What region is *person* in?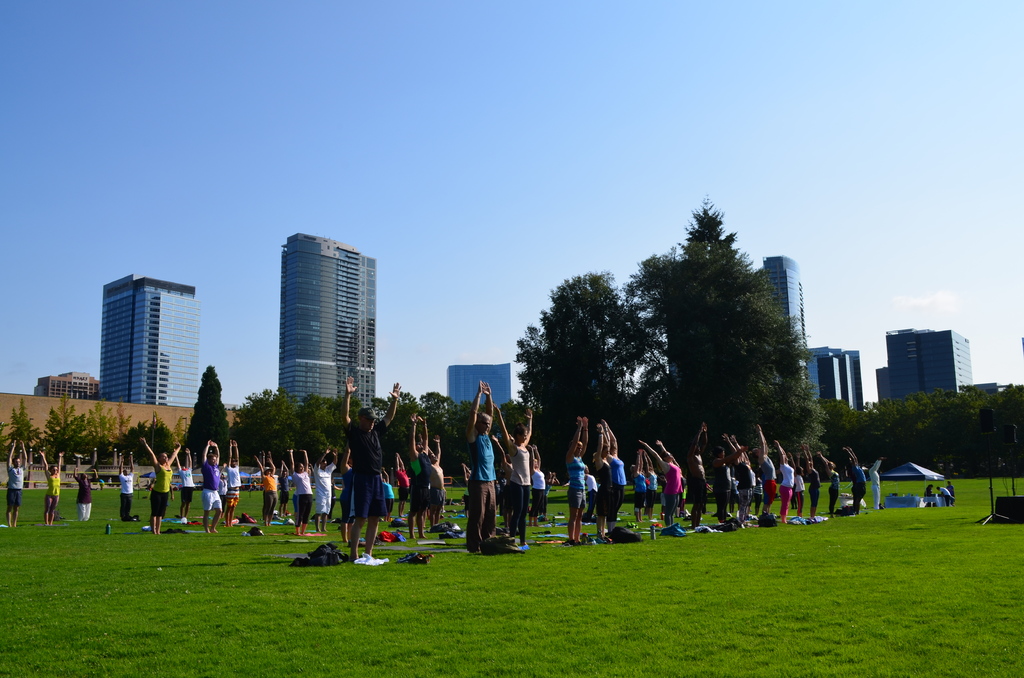
box=[658, 436, 678, 524].
